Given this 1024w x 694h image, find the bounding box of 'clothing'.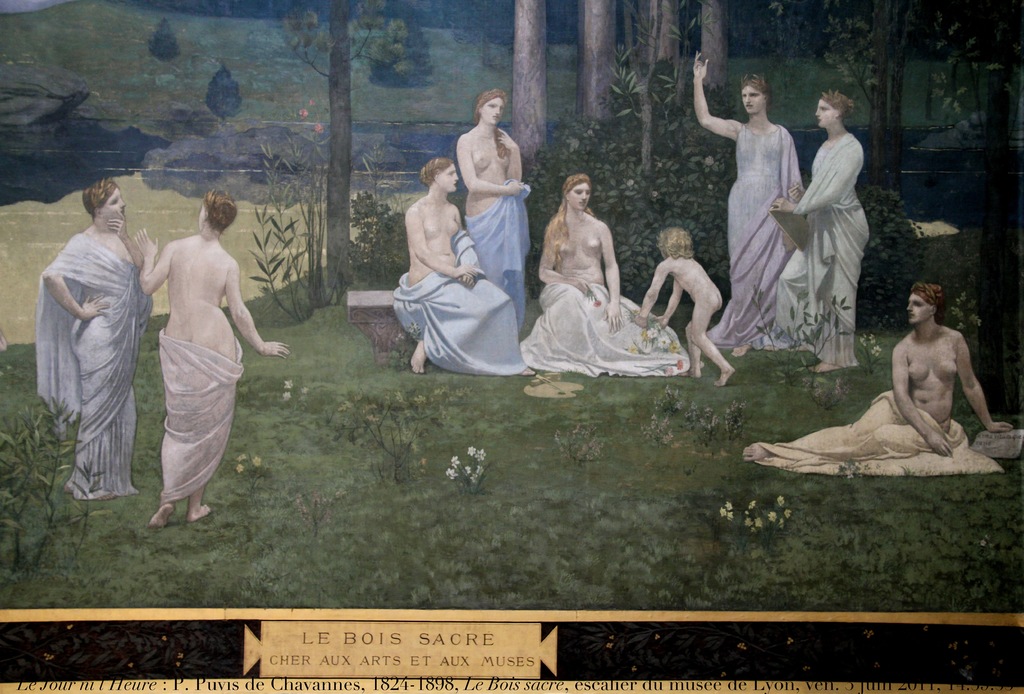
[left=159, top=334, right=247, bottom=504].
